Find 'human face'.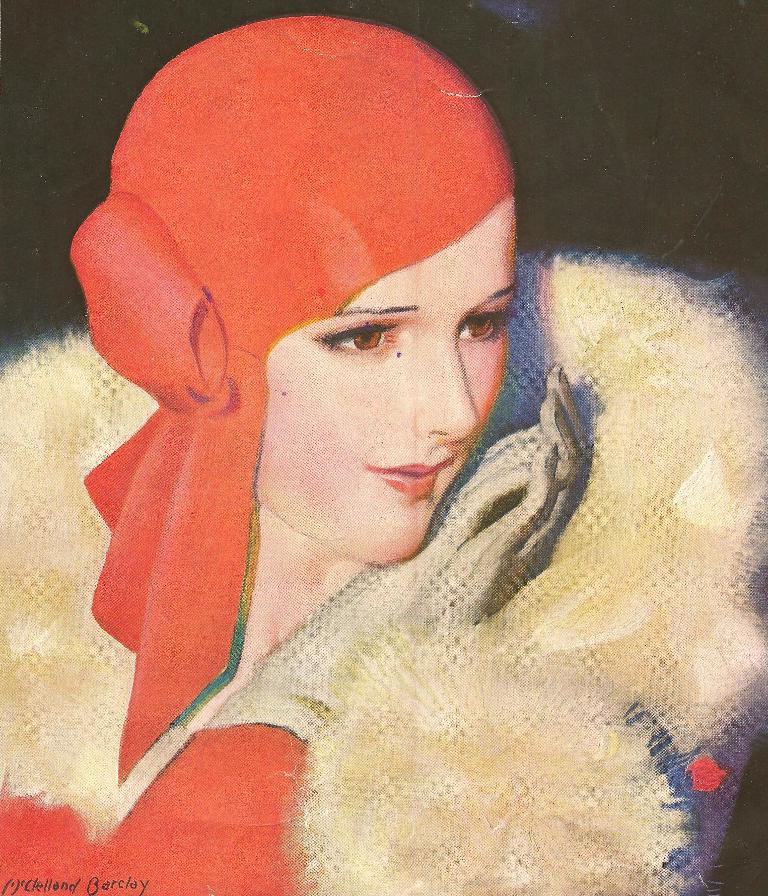
l=263, t=209, r=510, b=565.
